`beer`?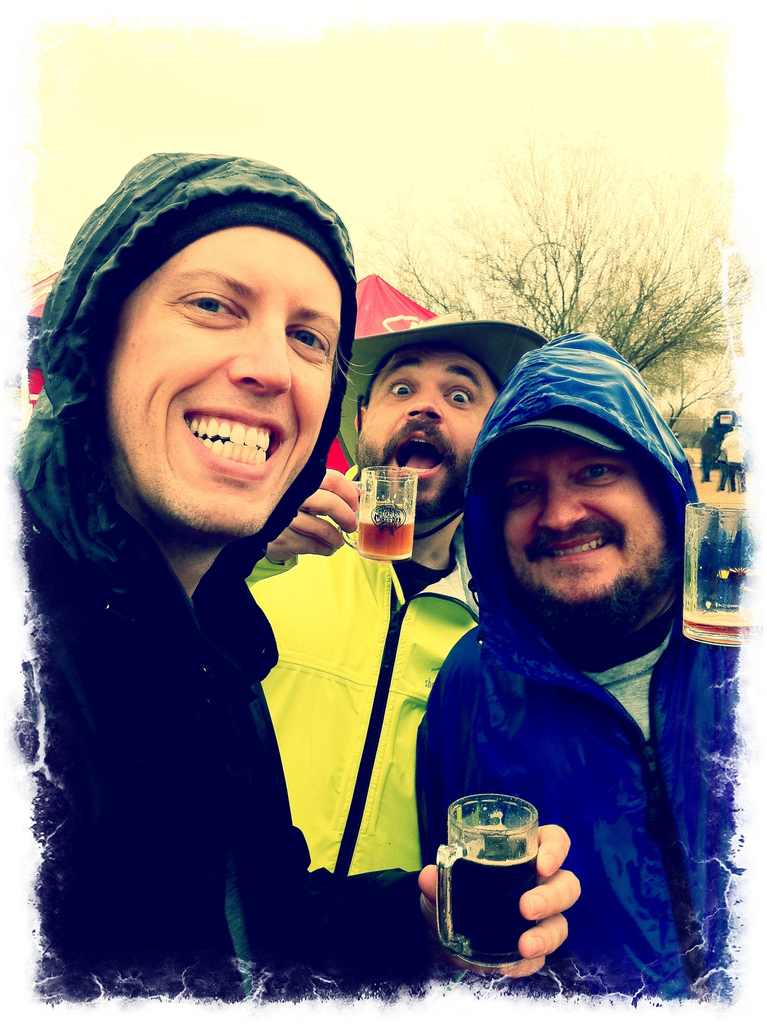
x1=689 y1=612 x2=750 y2=648
